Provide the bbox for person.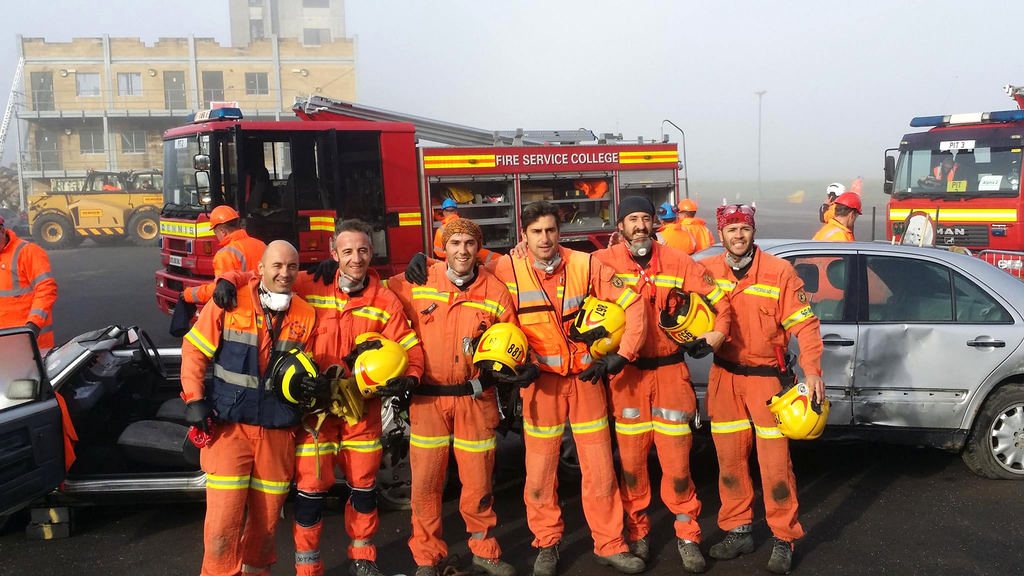
[x1=0, y1=209, x2=60, y2=367].
